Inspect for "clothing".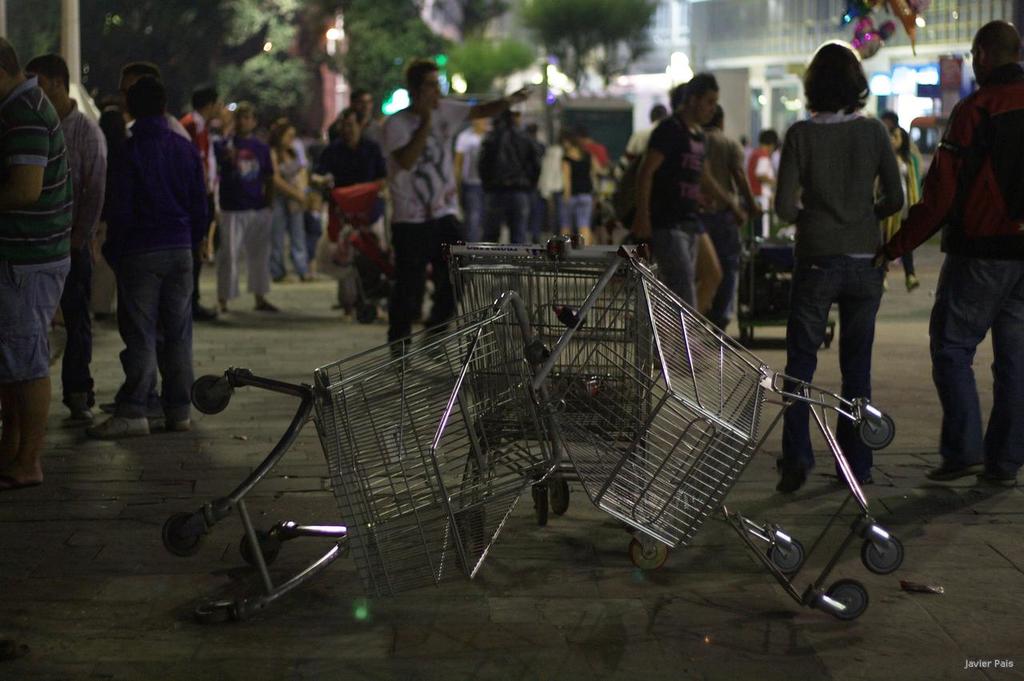
Inspection: box=[702, 128, 749, 318].
